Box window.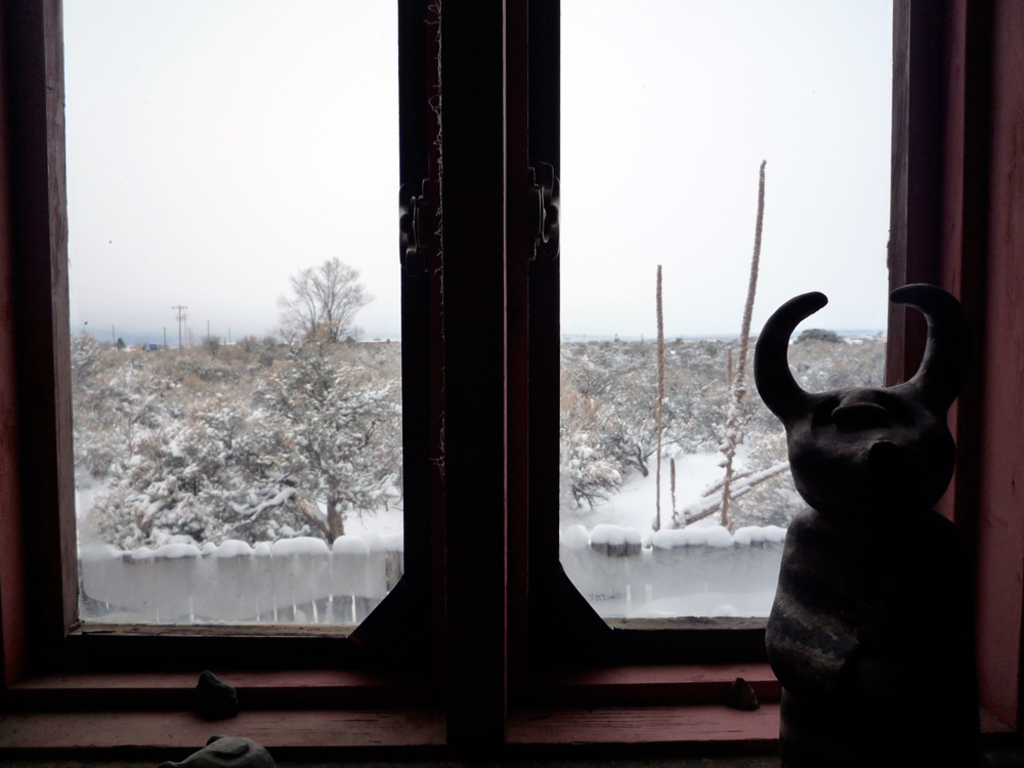
BBox(528, 0, 1023, 685).
